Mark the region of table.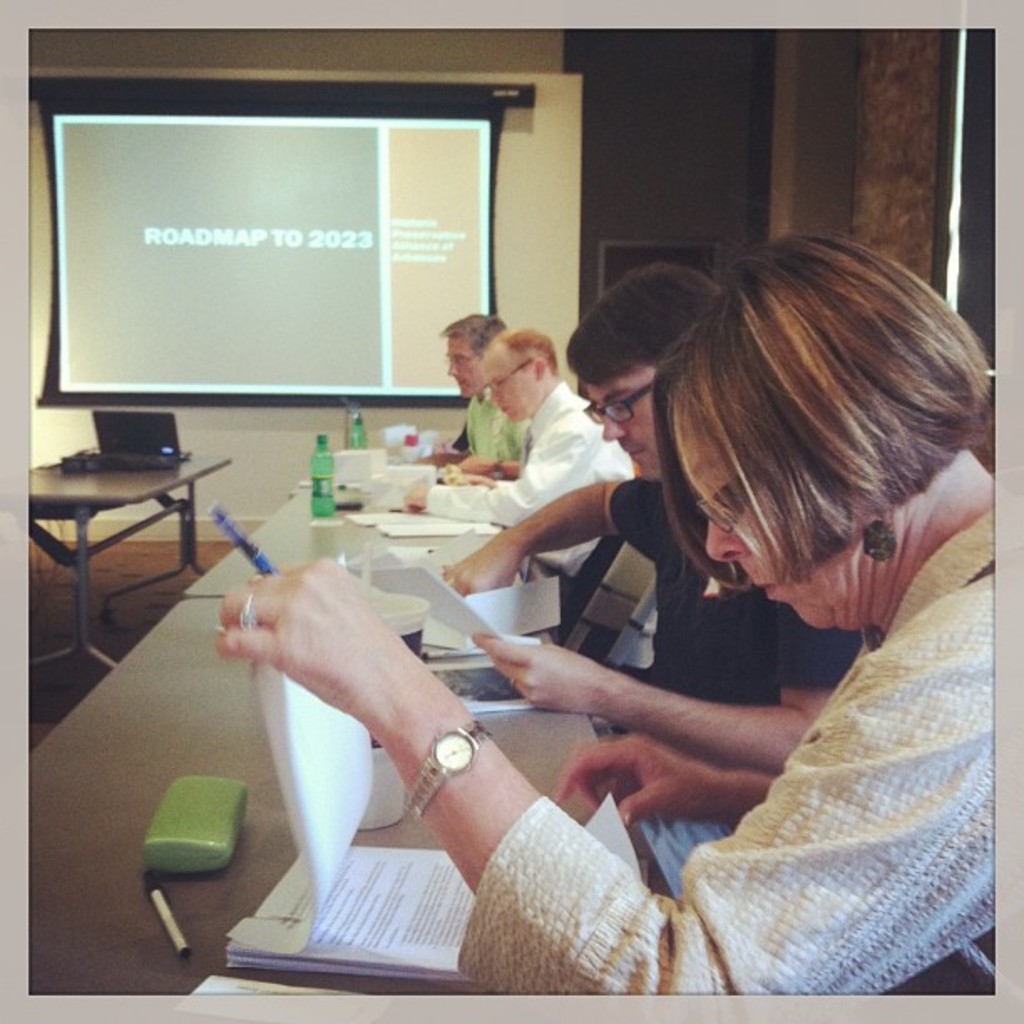
Region: (left=15, top=408, right=251, bottom=651).
